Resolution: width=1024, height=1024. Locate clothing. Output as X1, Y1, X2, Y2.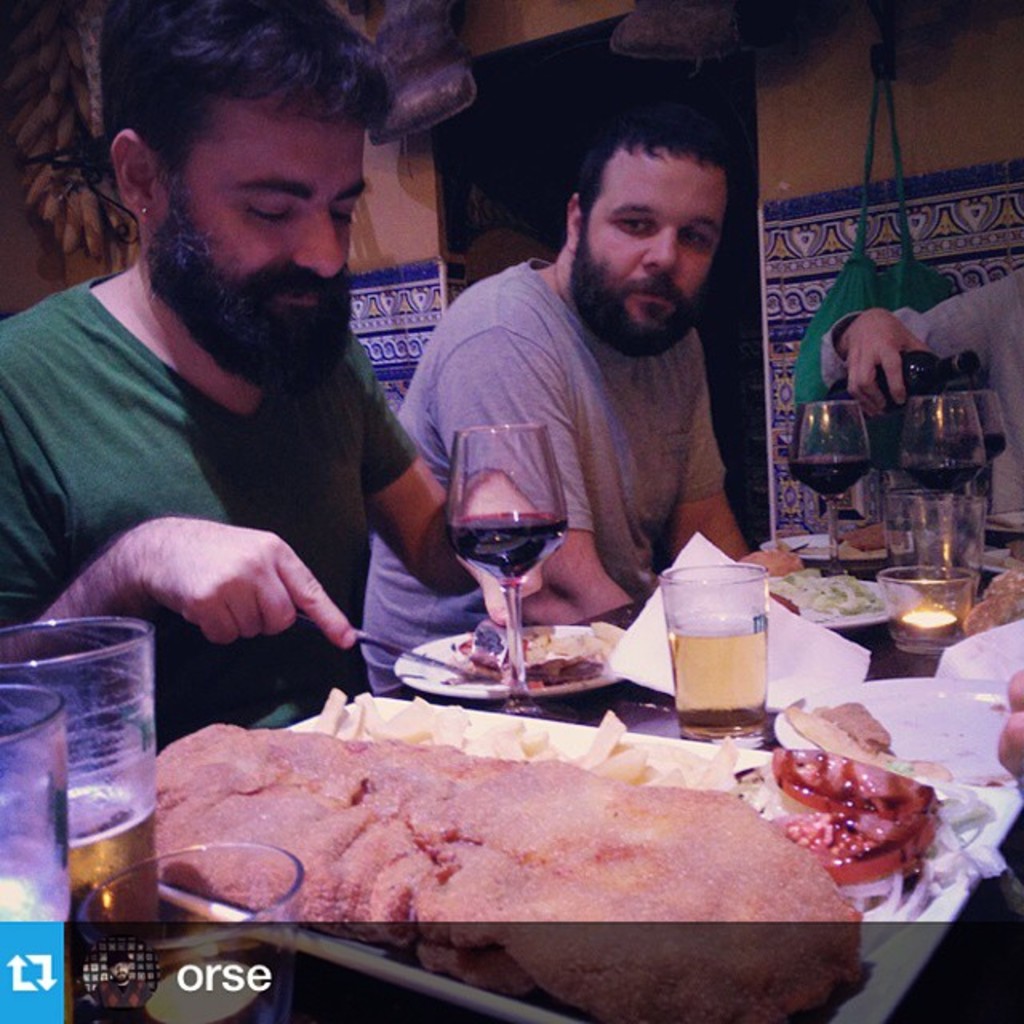
360, 264, 738, 706.
